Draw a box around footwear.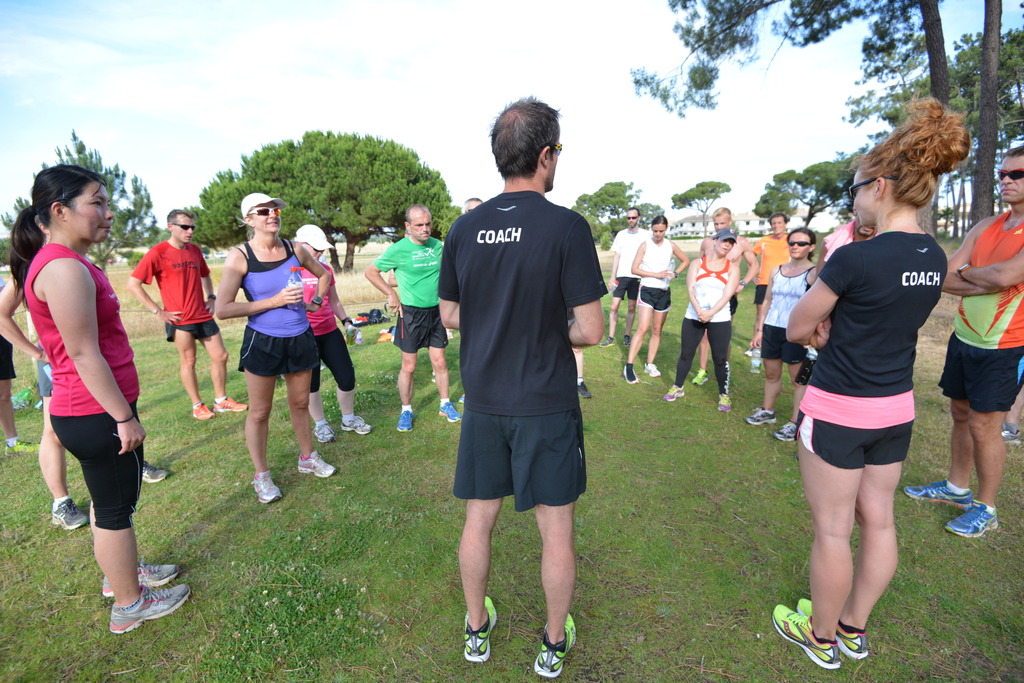
Rect(2, 436, 42, 460).
